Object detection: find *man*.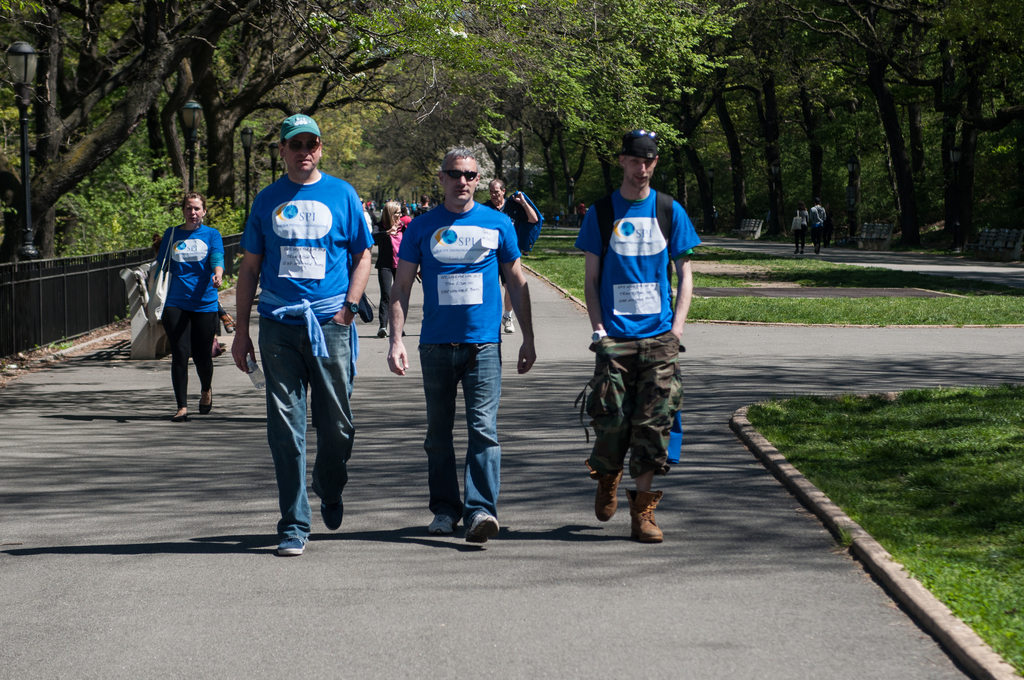
x1=232, y1=113, x2=371, y2=544.
